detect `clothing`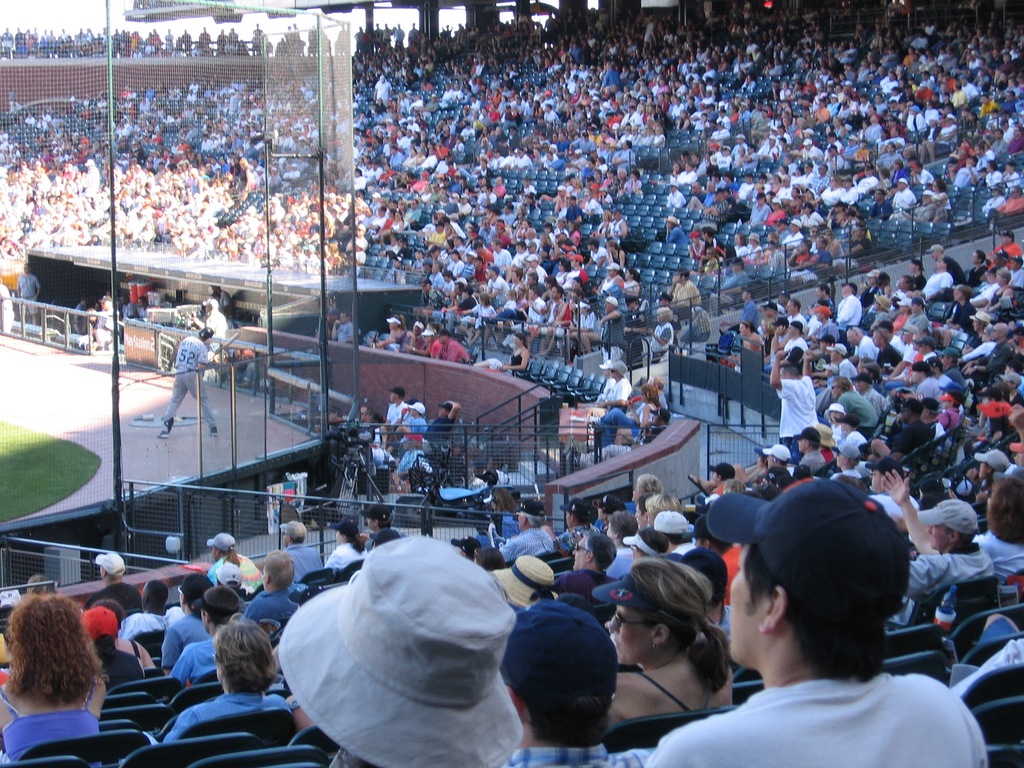
region(212, 552, 268, 594)
